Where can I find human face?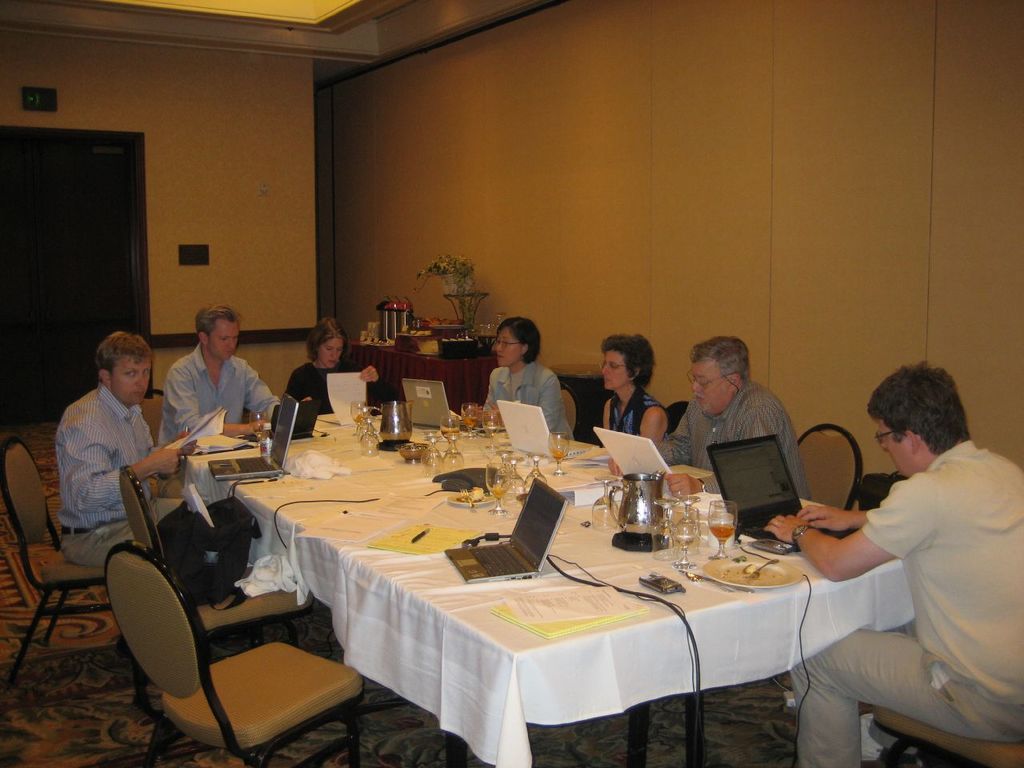
You can find it at 879:422:914:474.
